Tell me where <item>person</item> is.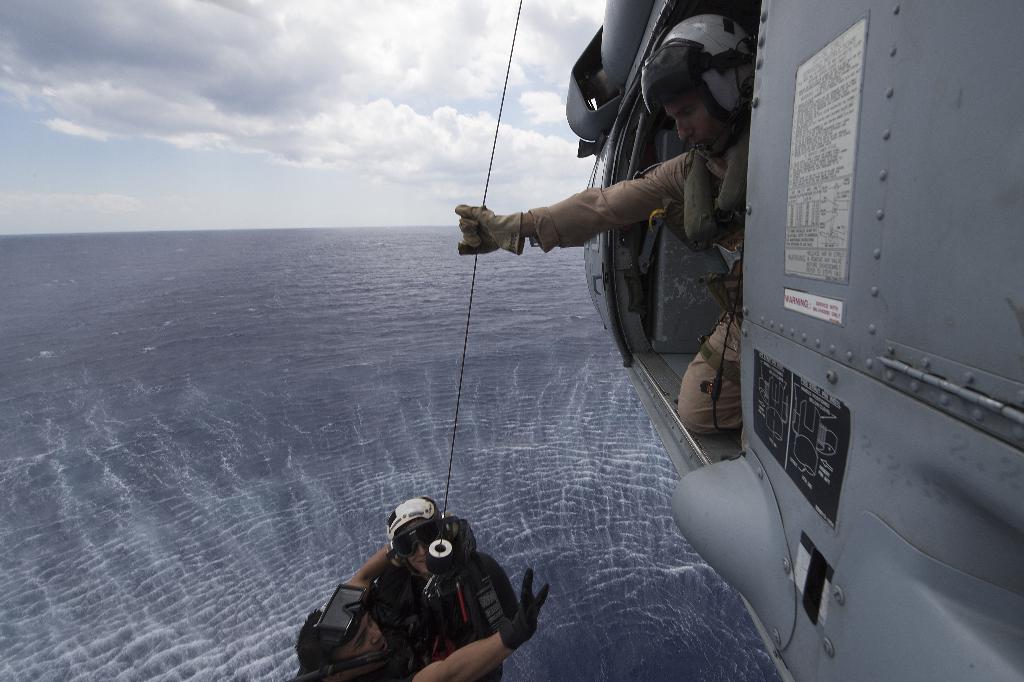
<item>person</item> is at [456,14,751,423].
